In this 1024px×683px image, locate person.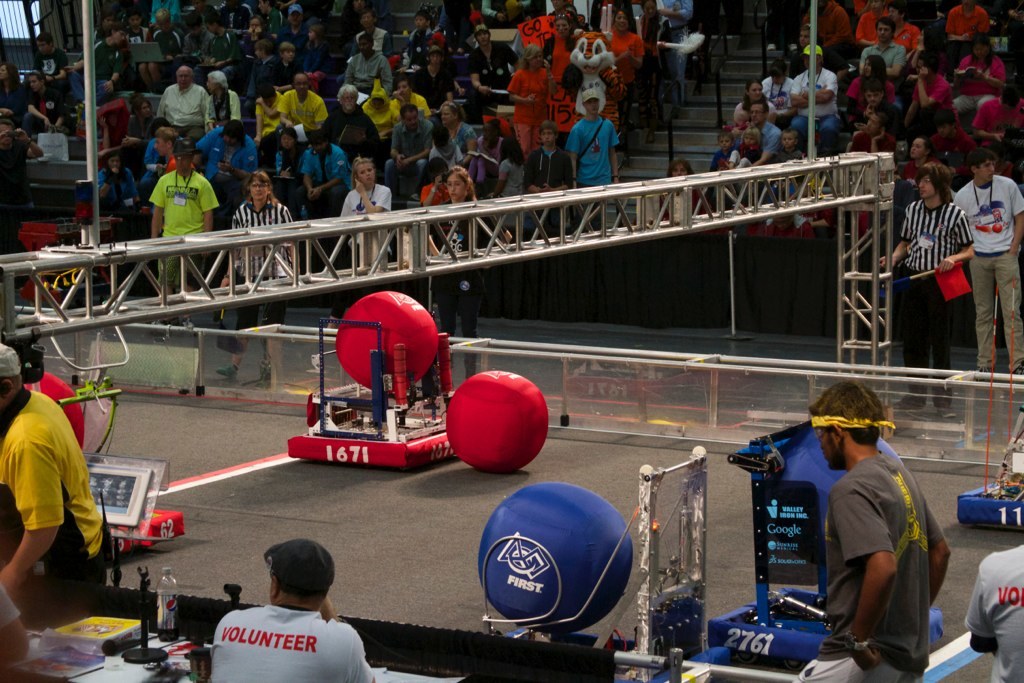
Bounding box: 607, 5, 647, 102.
